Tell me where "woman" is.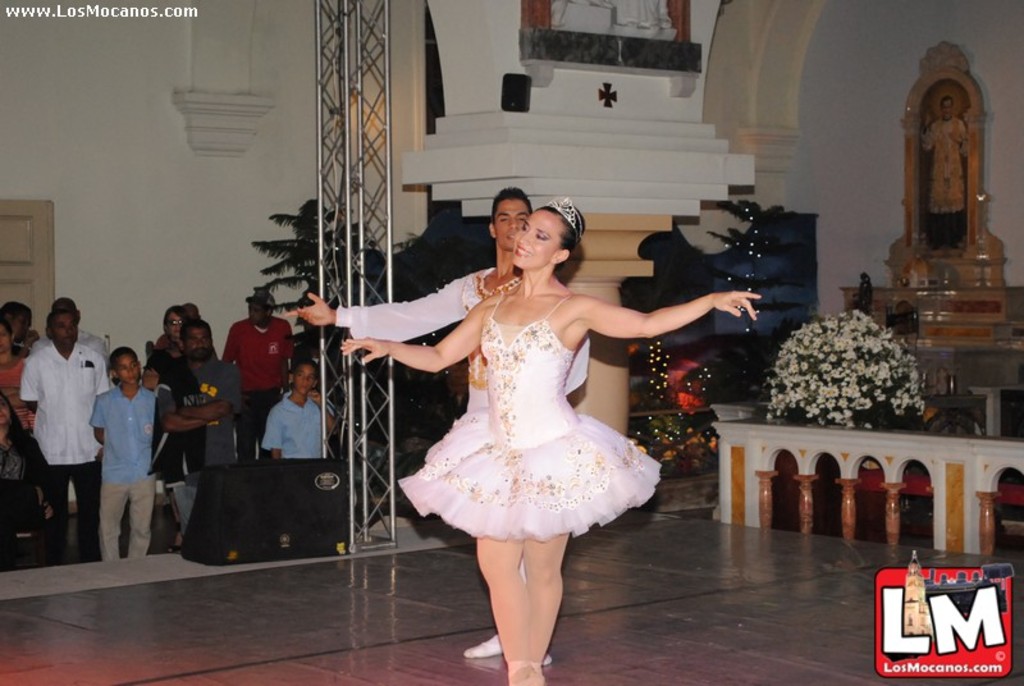
"woman" is at select_region(0, 394, 63, 548).
